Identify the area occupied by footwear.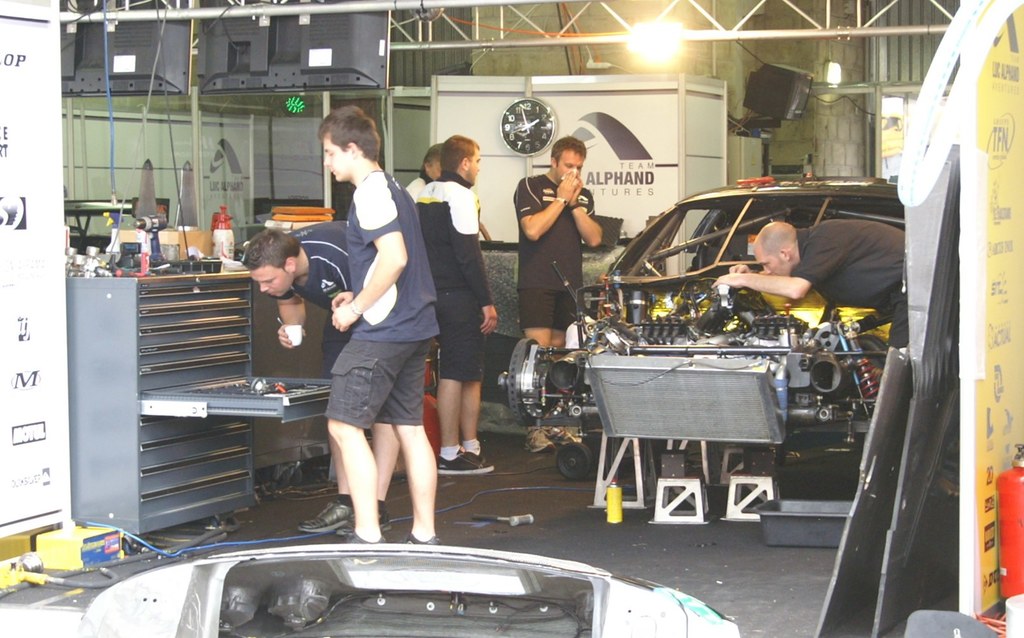
Area: x1=435 y1=444 x2=496 y2=474.
